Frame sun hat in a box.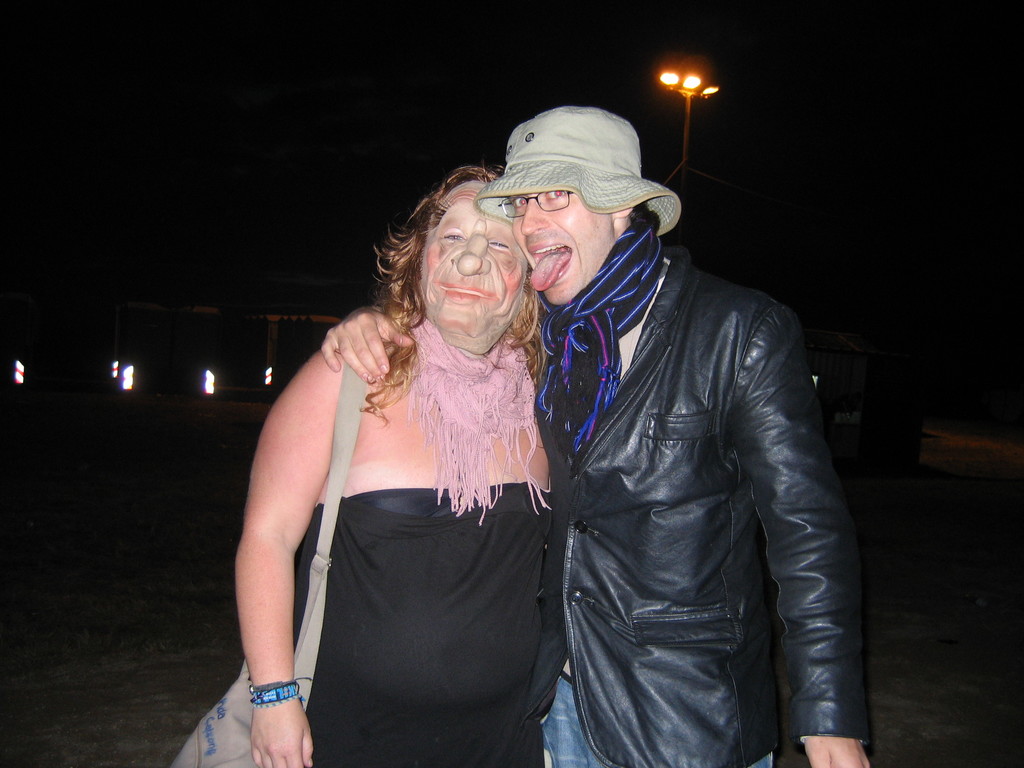
region(470, 104, 687, 249).
